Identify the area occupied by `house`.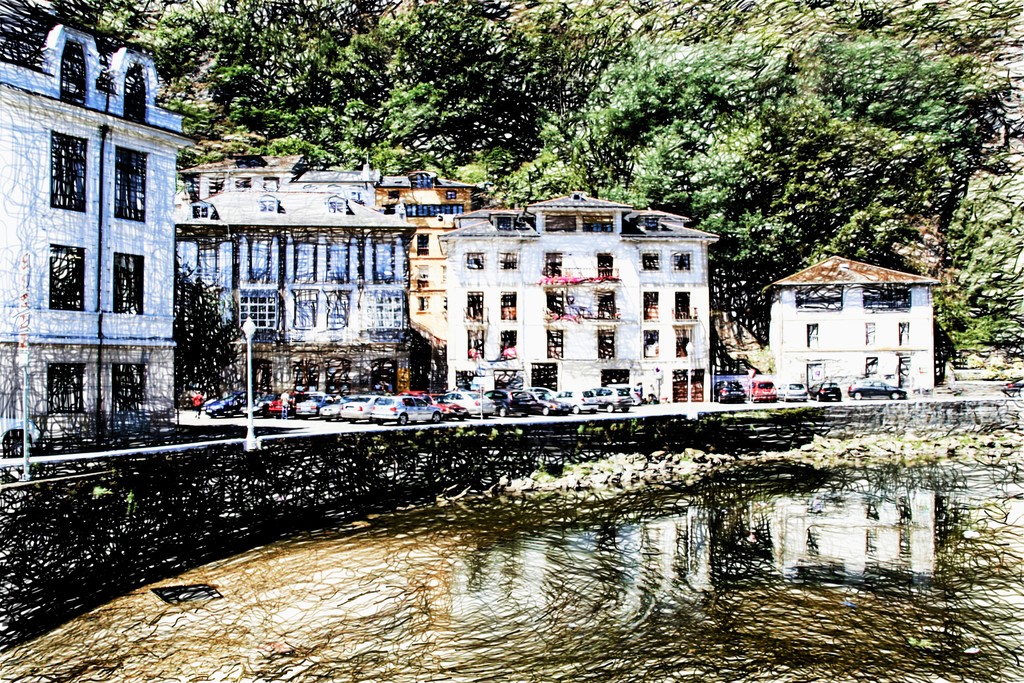
Area: x1=376 y1=166 x2=481 y2=391.
